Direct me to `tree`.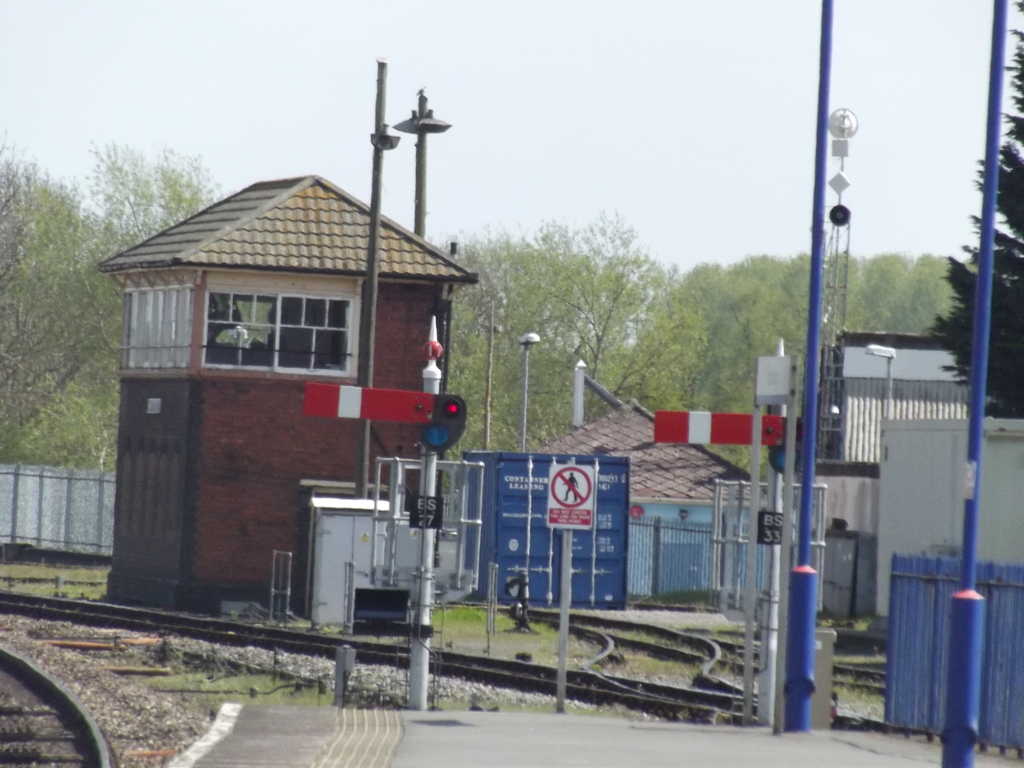
Direction: [x1=0, y1=124, x2=140, y2=483].
